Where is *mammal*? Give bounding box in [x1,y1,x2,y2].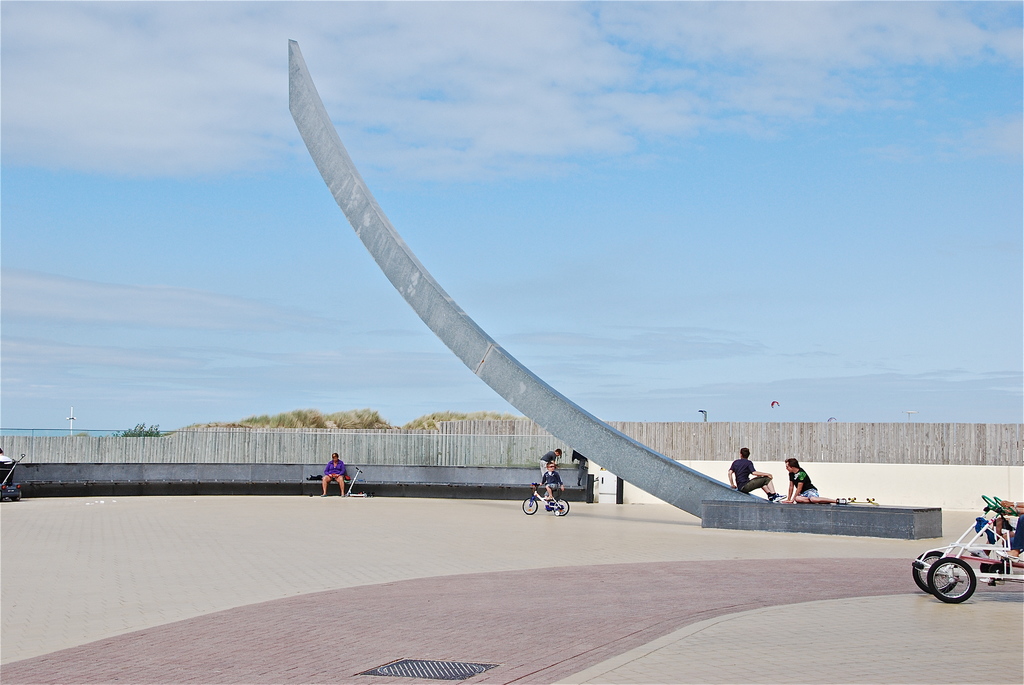
[725,447,783,500].
